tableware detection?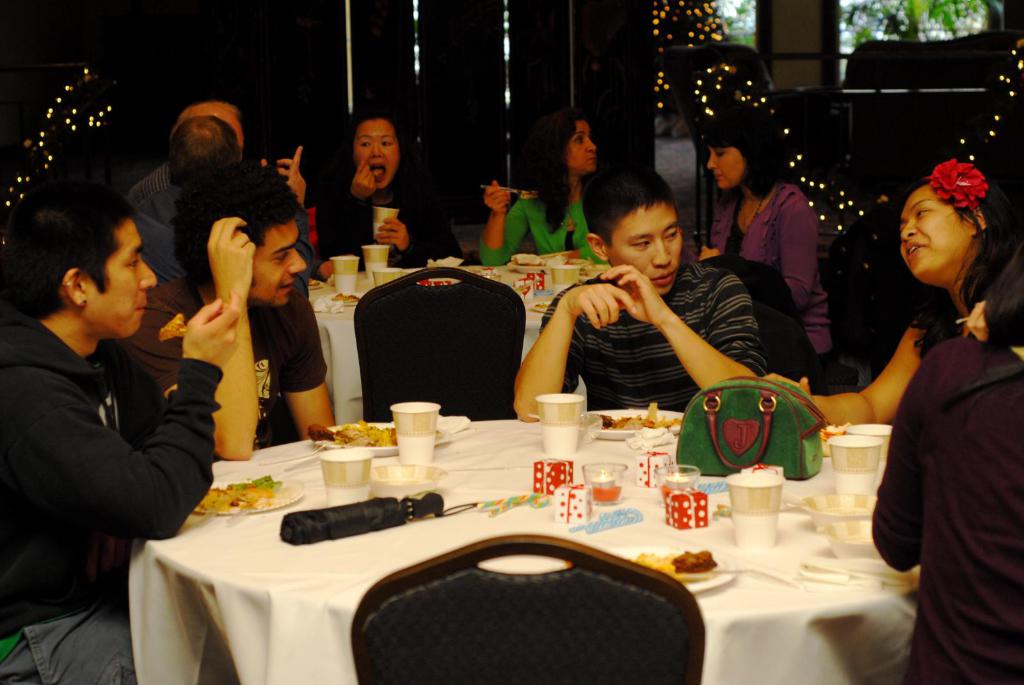
<bbox>395, 401, 439, 462</bbox>
